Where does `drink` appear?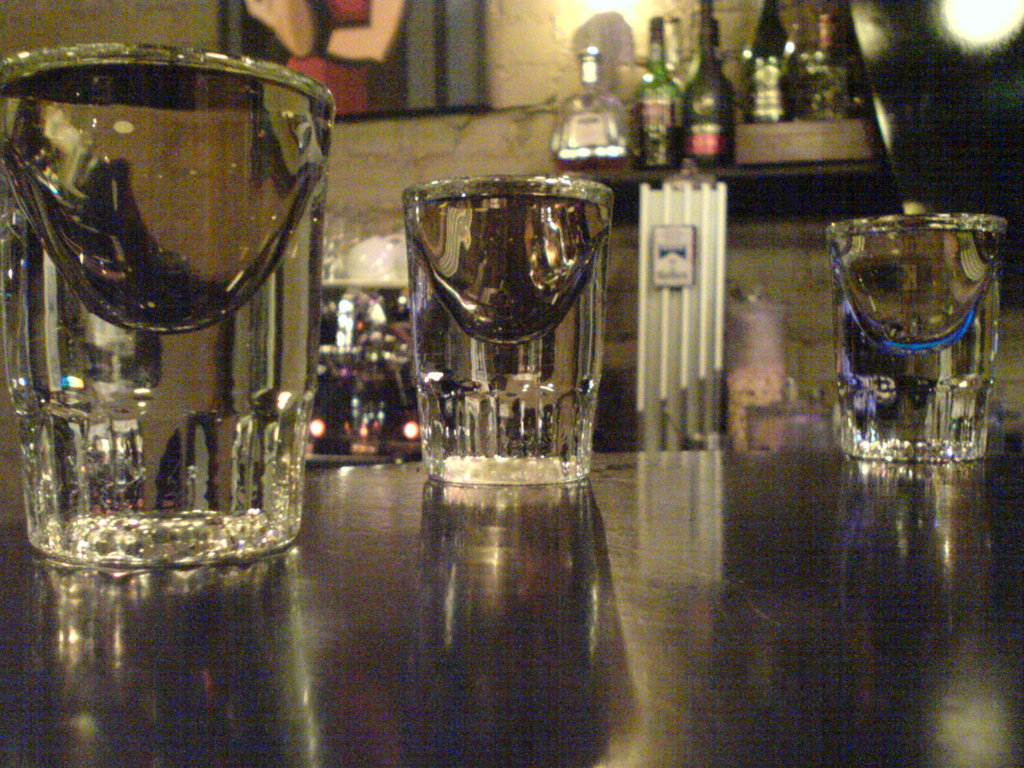
Appears at [left=20, top=0, right=333, bottom=569].
